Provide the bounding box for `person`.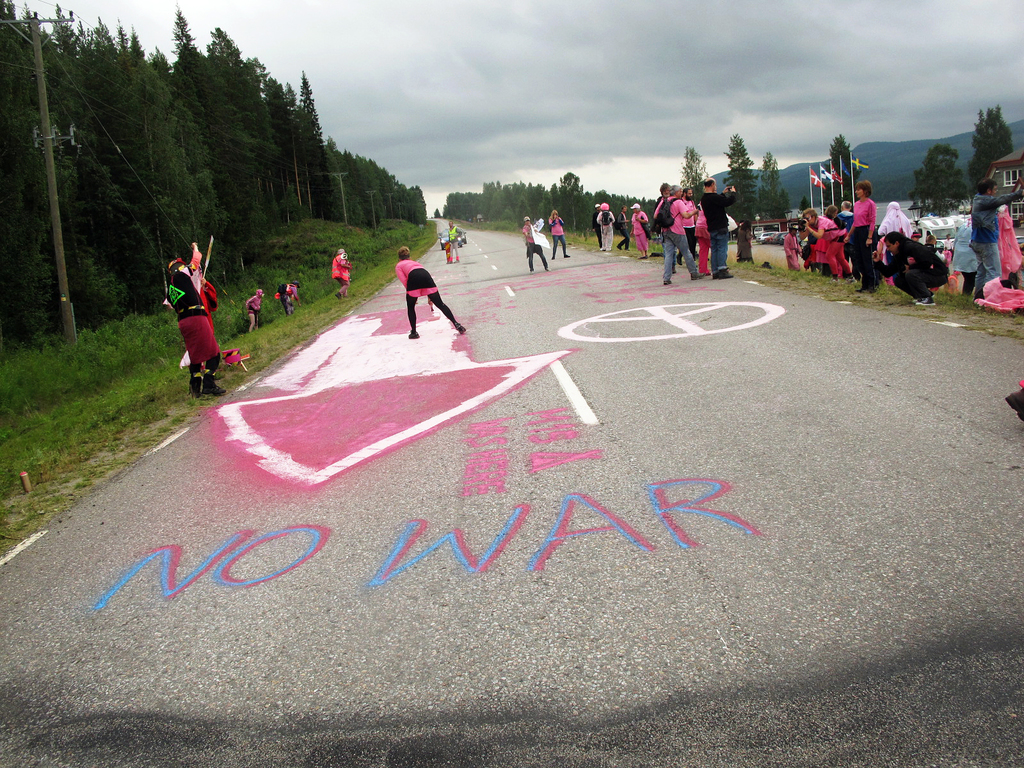
632,200,649,257.
